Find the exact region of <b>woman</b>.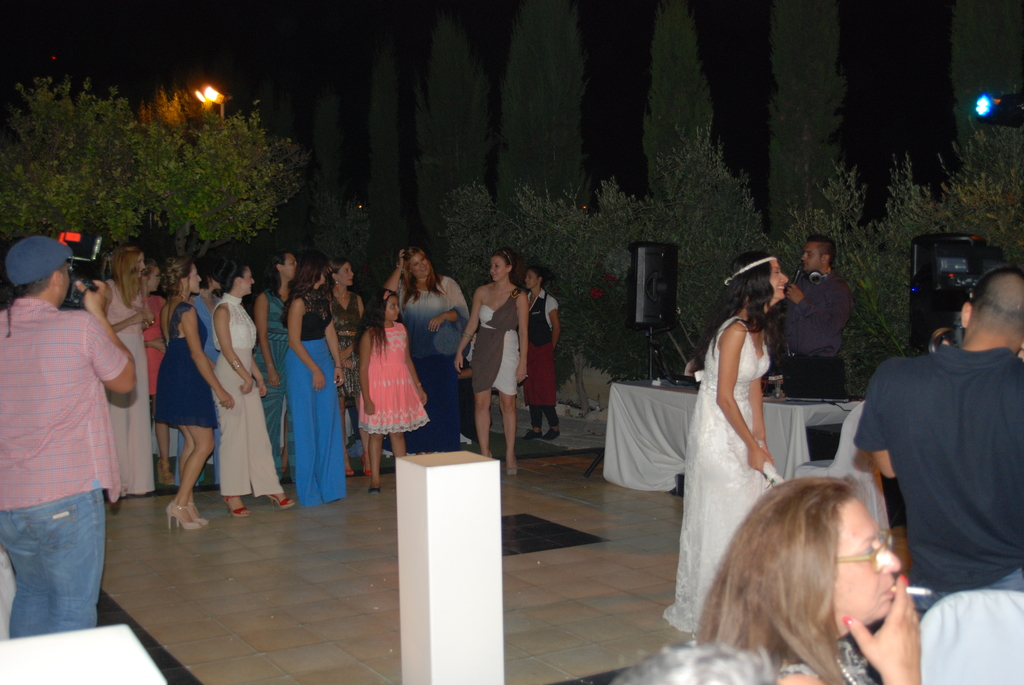
Exact region: <box>252,244,300,489</box>.
